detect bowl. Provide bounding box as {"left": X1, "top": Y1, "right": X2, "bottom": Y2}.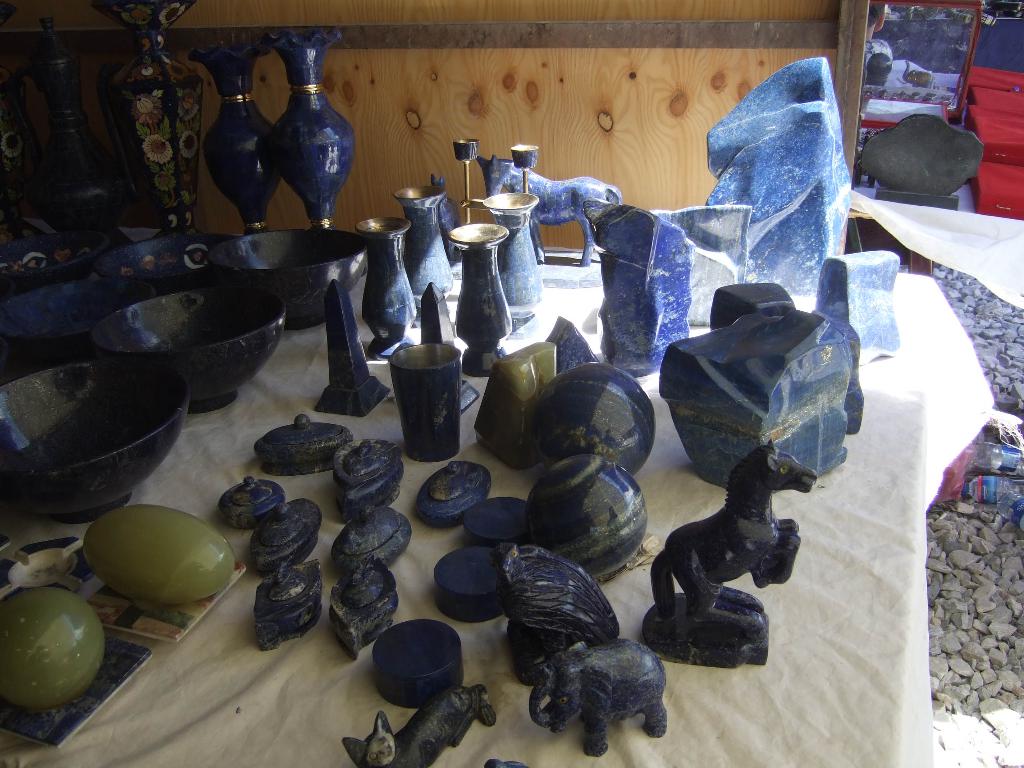
{"left": 0, "top": 233, "right": 108, "bottom": 284}.
